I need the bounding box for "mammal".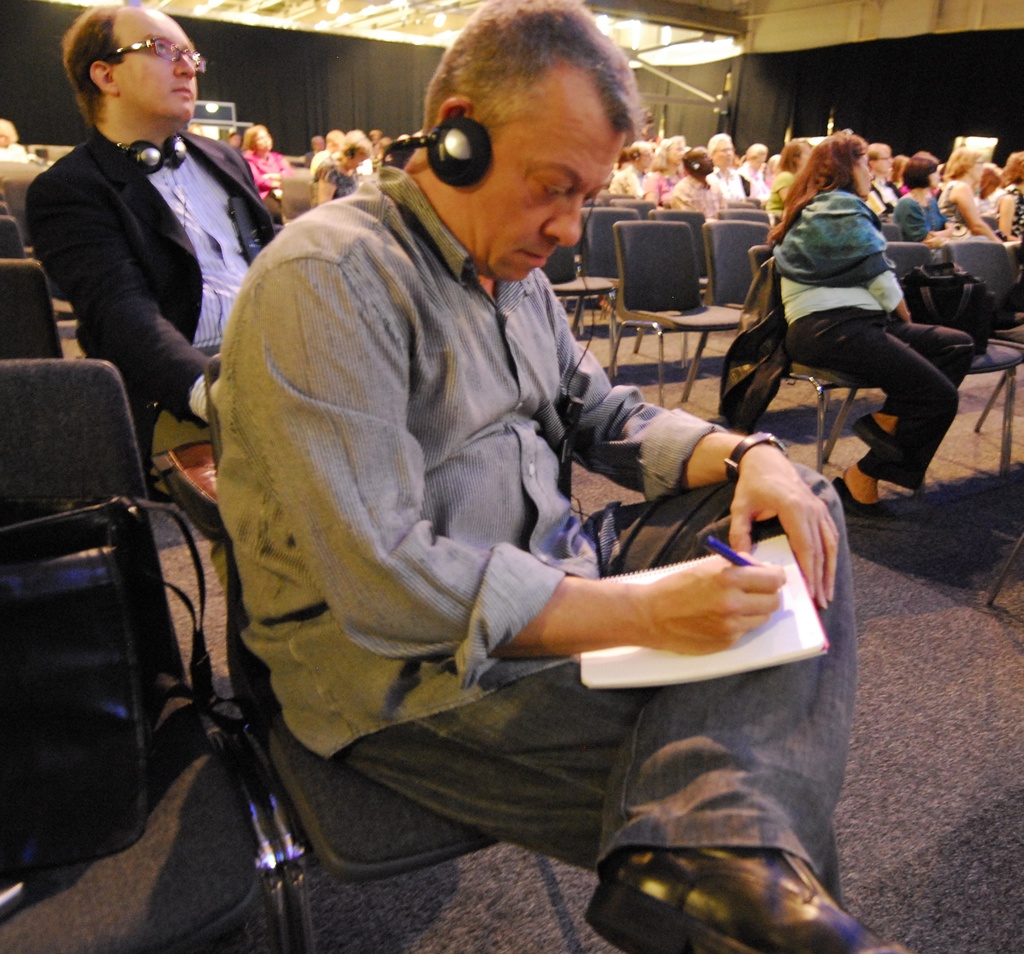
Here it is: (x1=936, y1=144, x2=1004, y2=242).
